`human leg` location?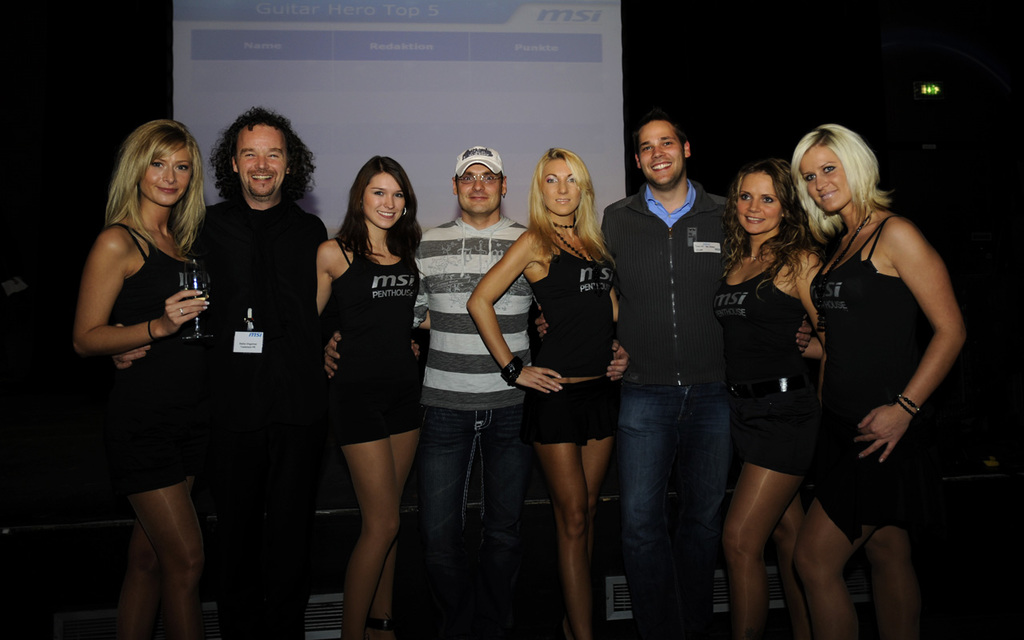
box=[685, 390, 720, 639]
